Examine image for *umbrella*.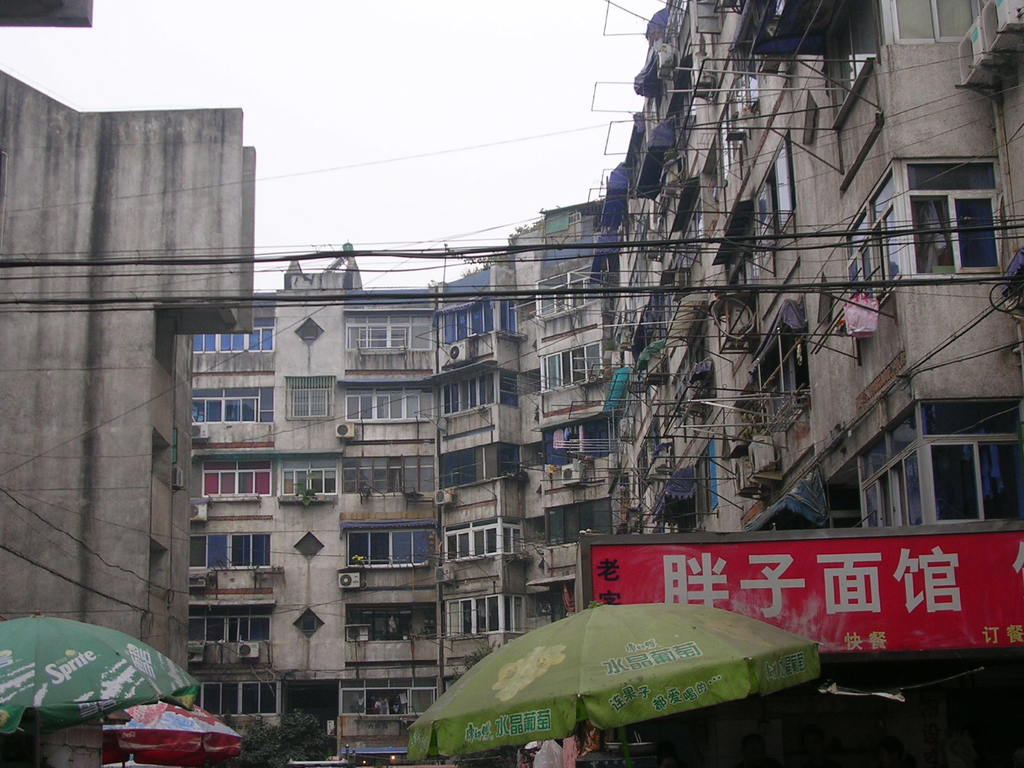
Examination result: box=[0, 610, 202, 739].
